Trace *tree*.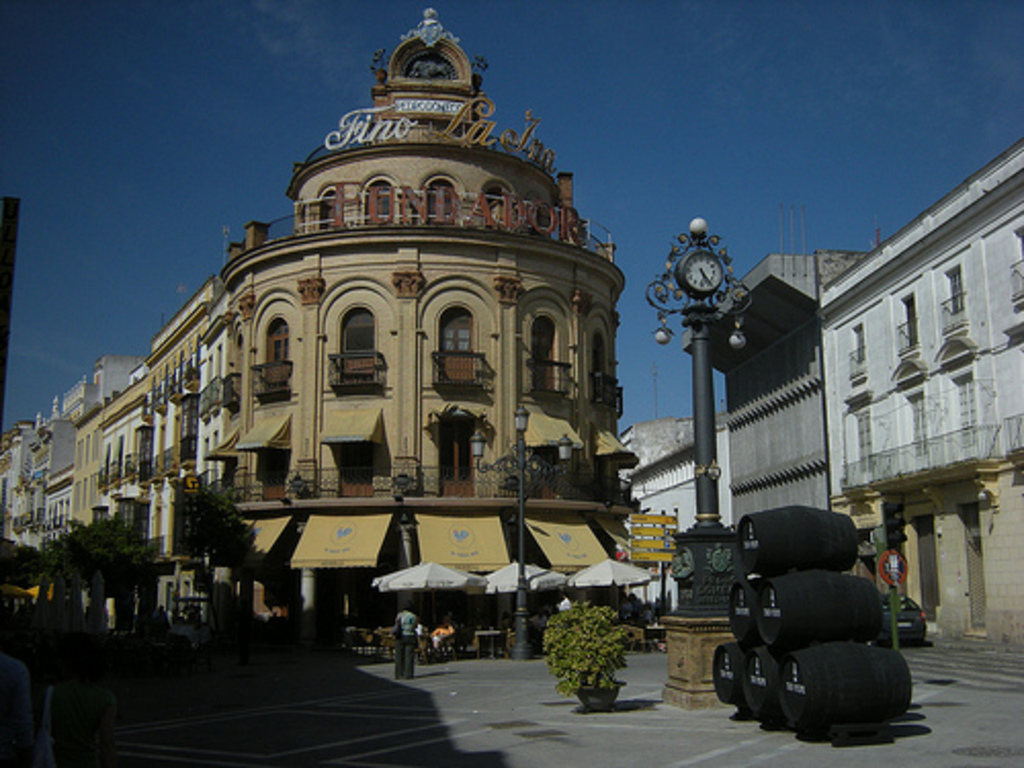
Traced to select_region(539, 592, 635, 709).
